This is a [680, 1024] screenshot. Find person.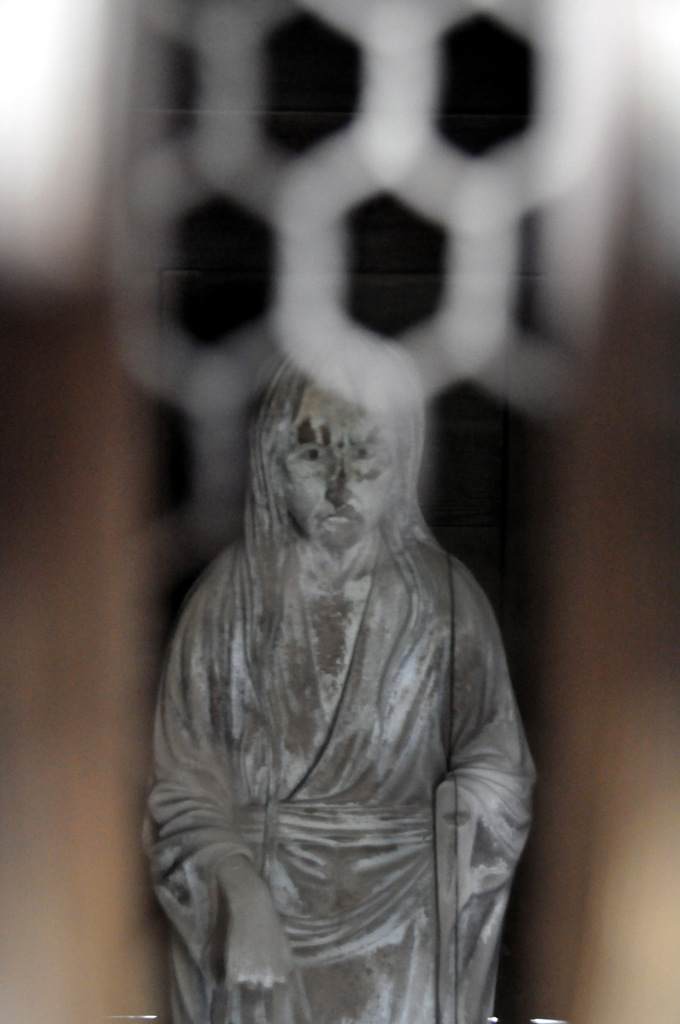
Bounding box: 144:331:533:1023.
